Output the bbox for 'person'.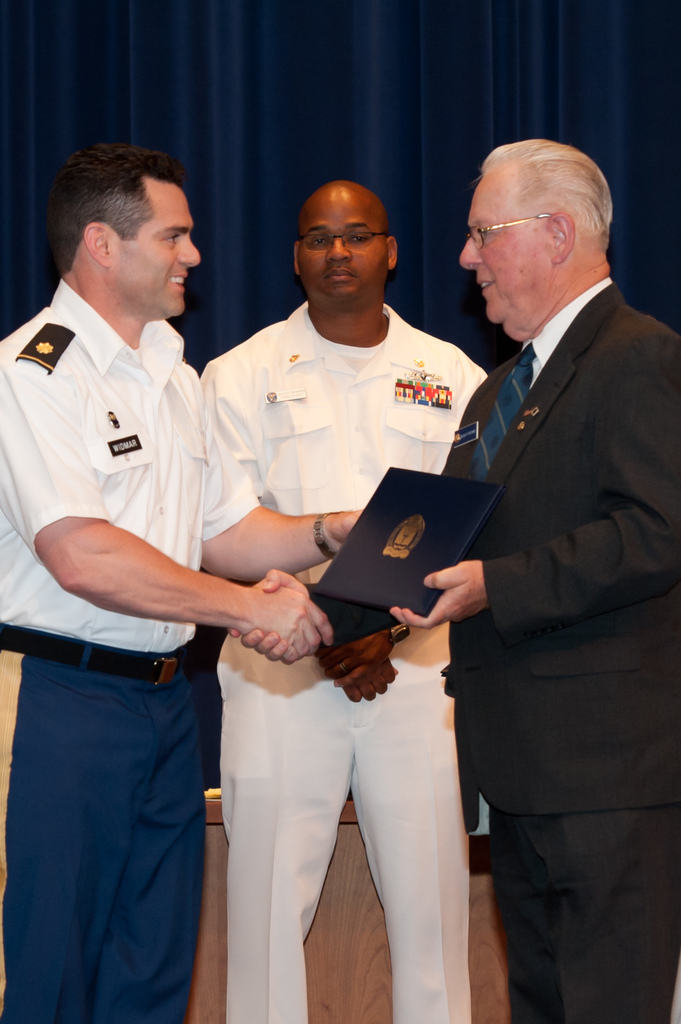
(x1=198, y1=181, x2=488, y2=1023).
